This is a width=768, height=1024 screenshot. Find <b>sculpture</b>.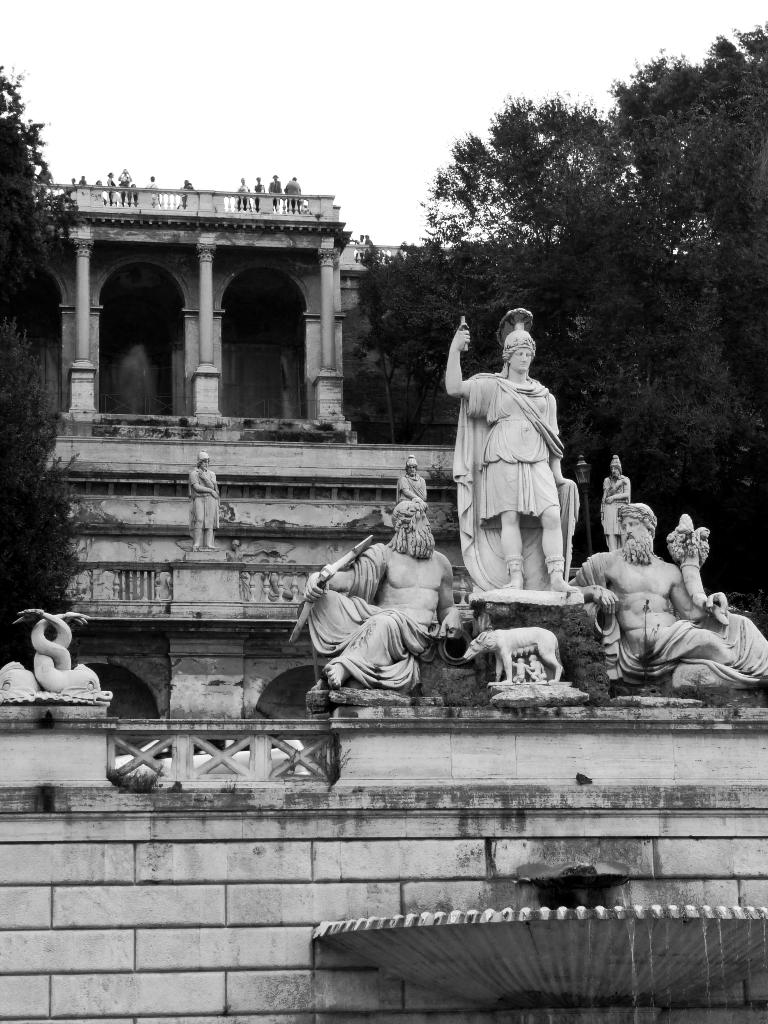
Bounding box: [393, 452, 424, 522].
